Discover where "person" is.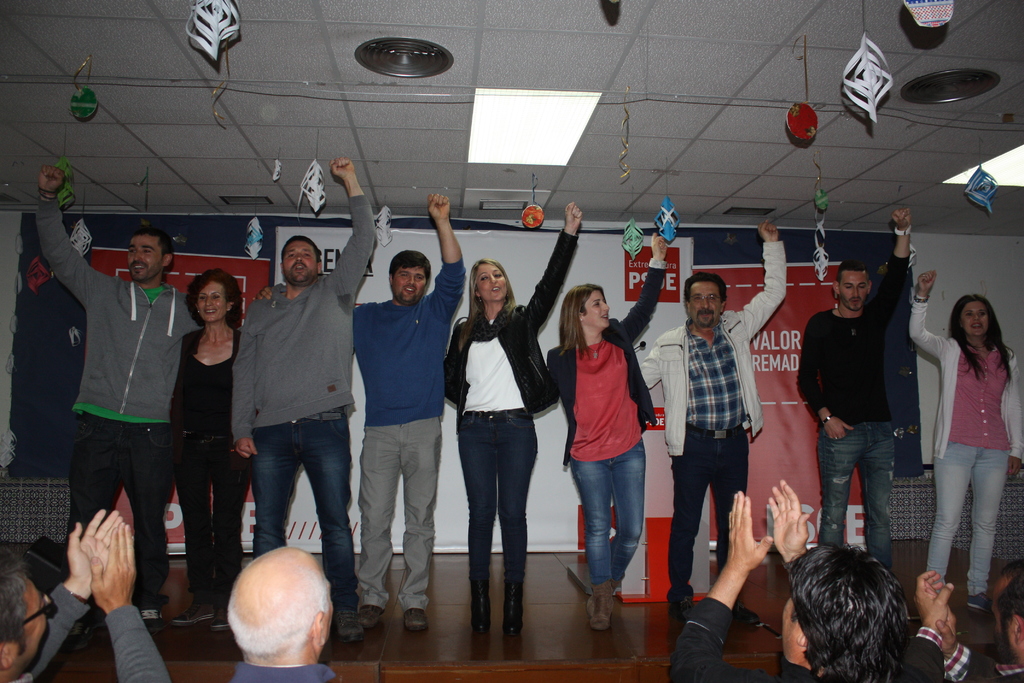
Discovered at bbox=[670, 473, 908, 682].
